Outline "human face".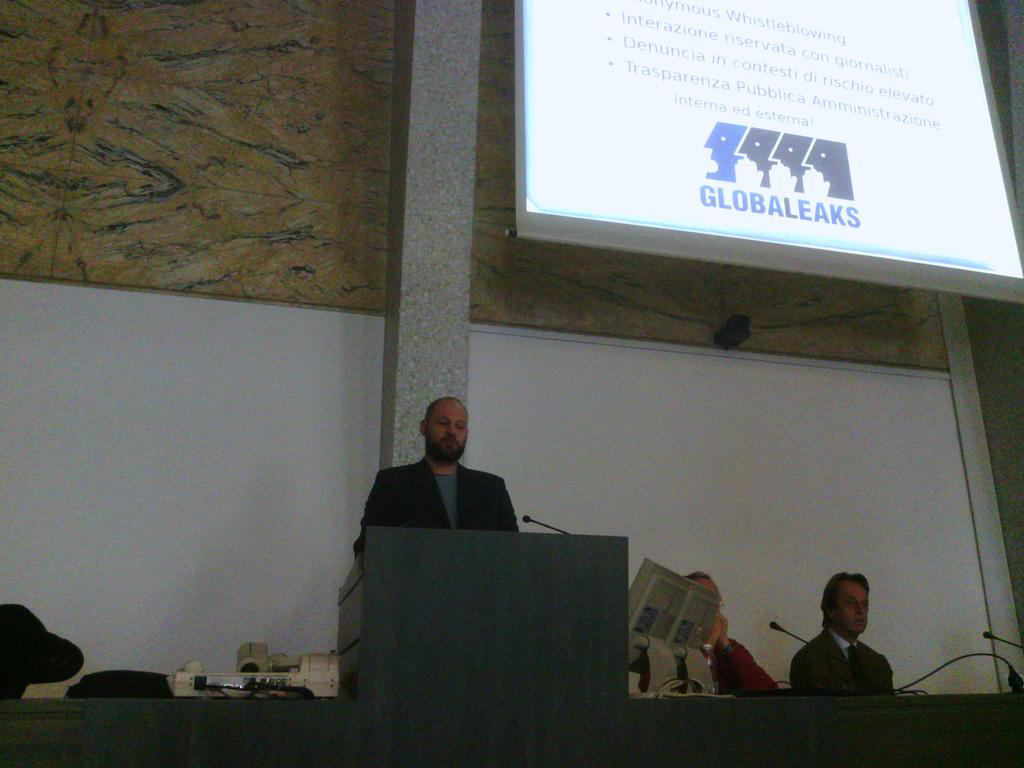
Outline: rect(428, 407, 471, 467).
